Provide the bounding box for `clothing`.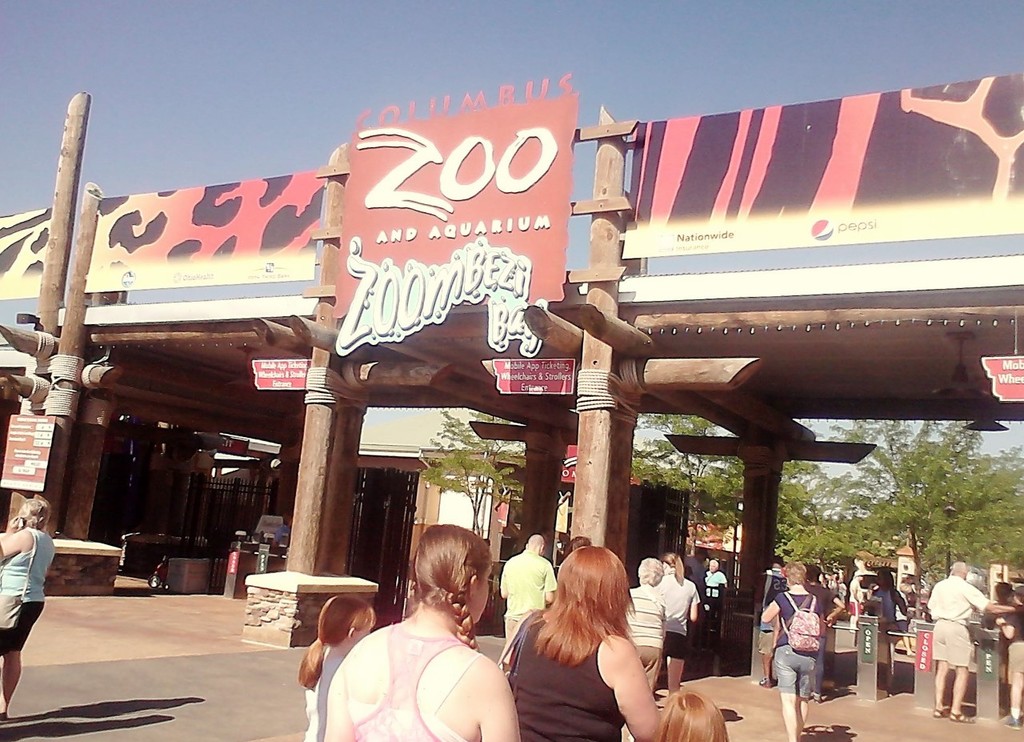
[663,576,700,656].
